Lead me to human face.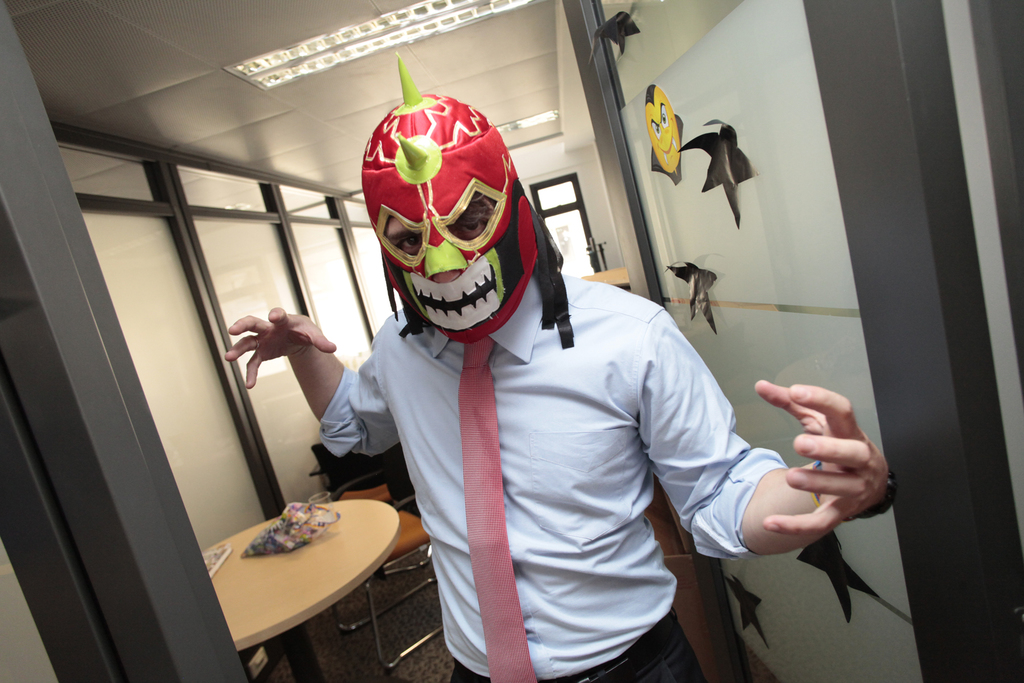
Lead to box=[369, 152, 540, 343].
